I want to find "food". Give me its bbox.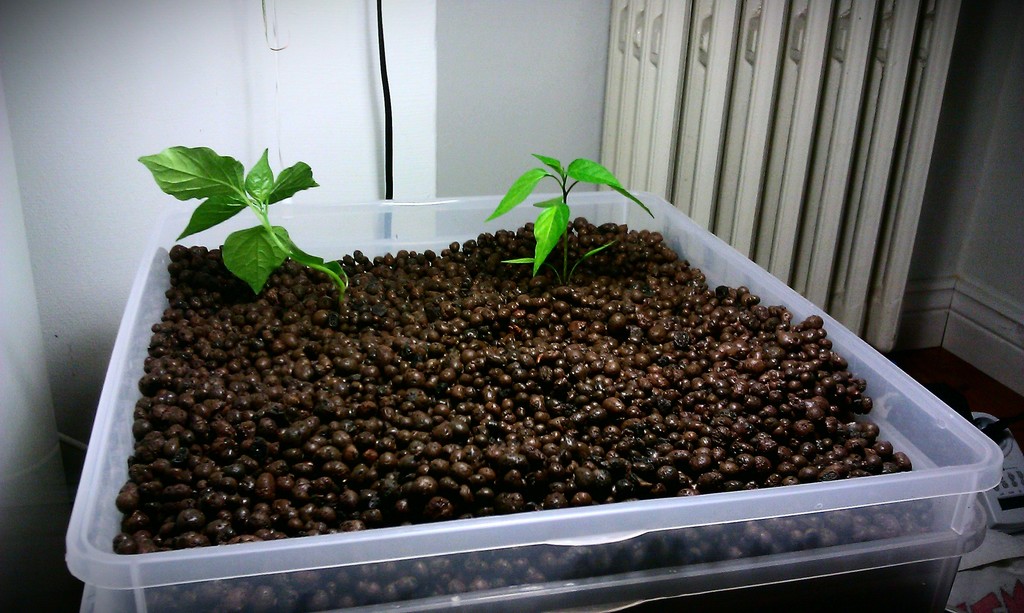
166,216,915,612.
